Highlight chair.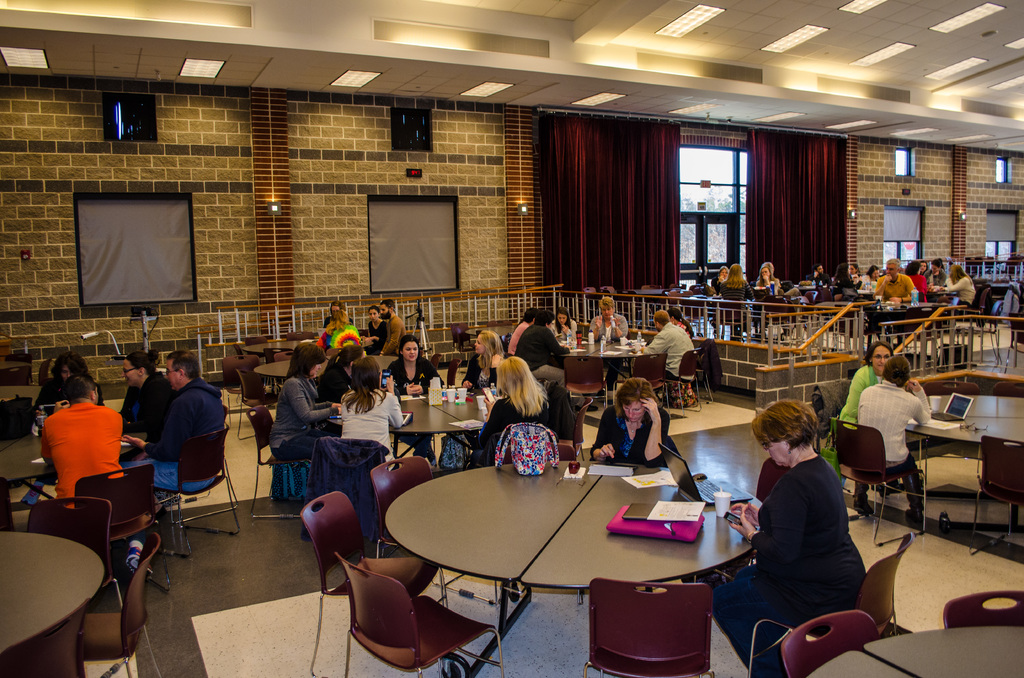
Highlighted region: BBox(333, 550, 508, 677).
